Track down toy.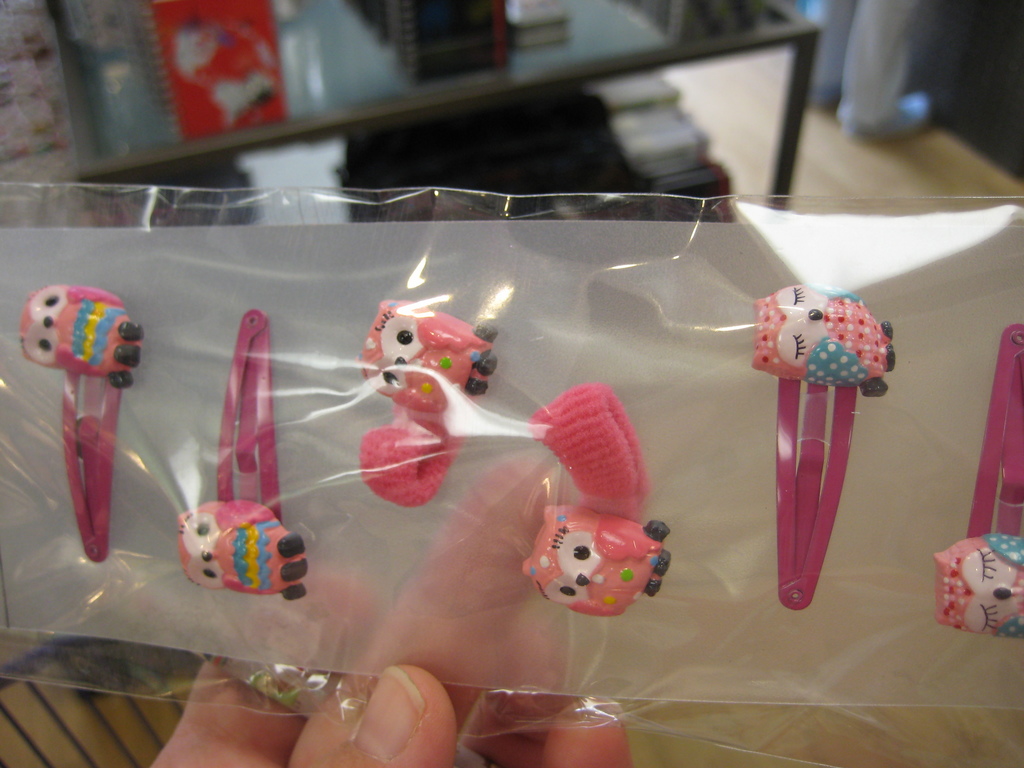
Tracked to bbox(350, 295, 499, 425).
